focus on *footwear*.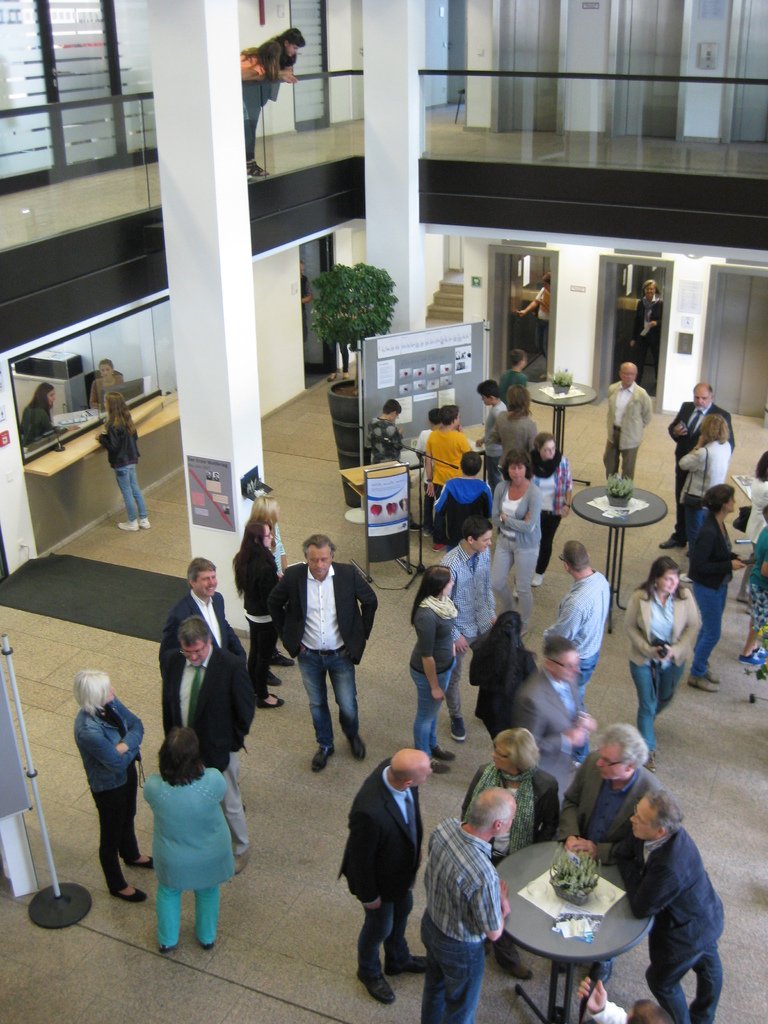
Focused at {"x1": 271, "y1": 676, "x2": 283, "y2": 689}.
